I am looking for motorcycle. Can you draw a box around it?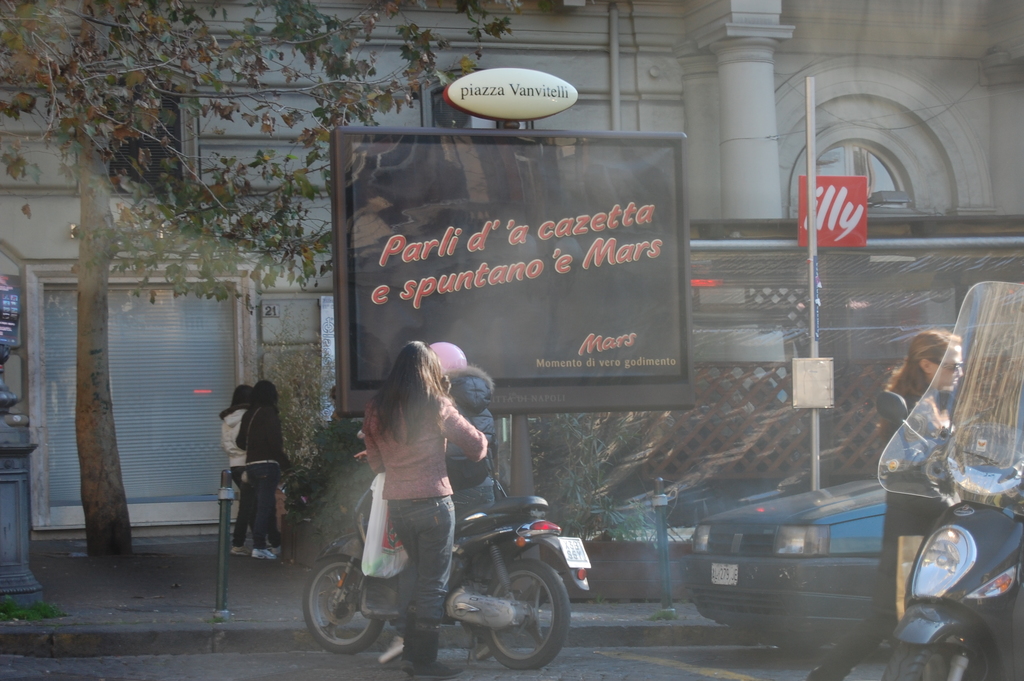
Sure, the bounding box is <region>302, 495, 588, 671</region>.
